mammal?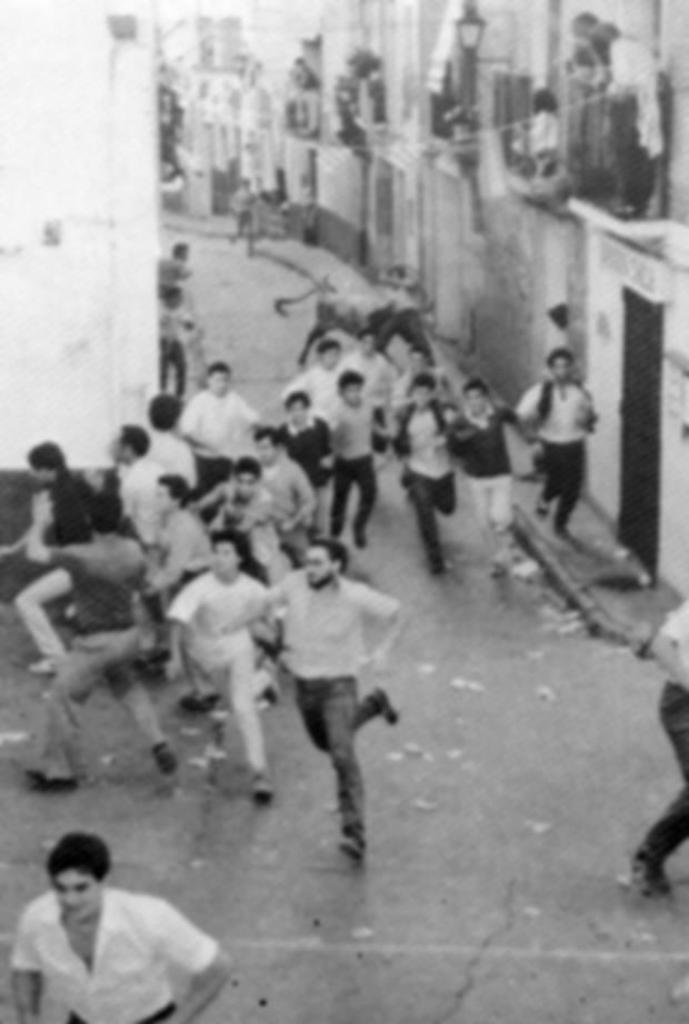
bbox(282, 56, 312, 130)
